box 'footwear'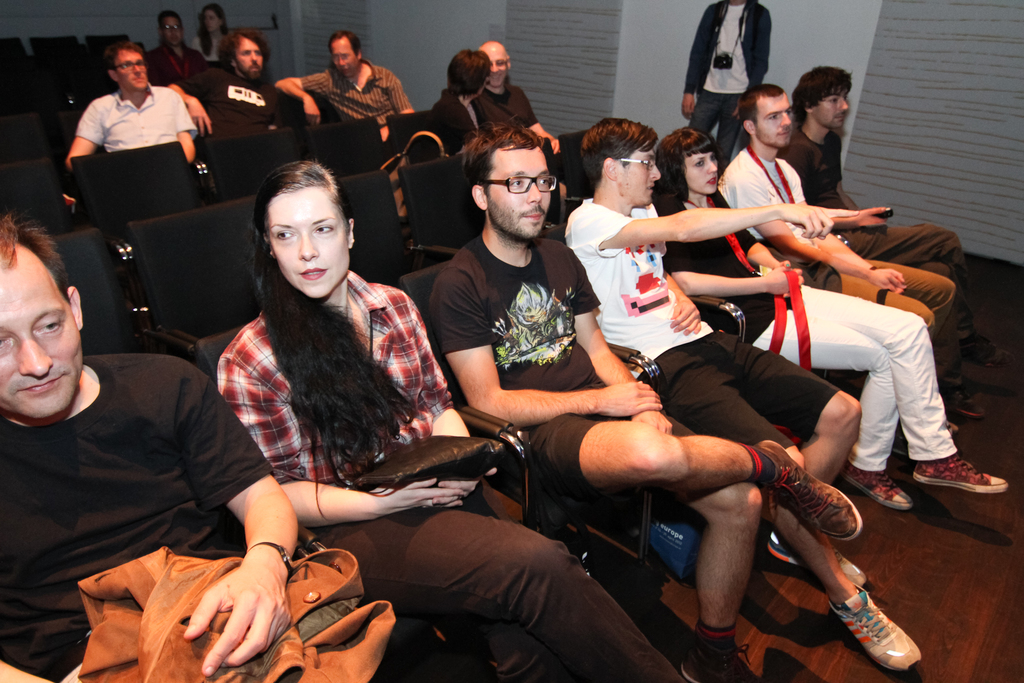
942/383/991/420
